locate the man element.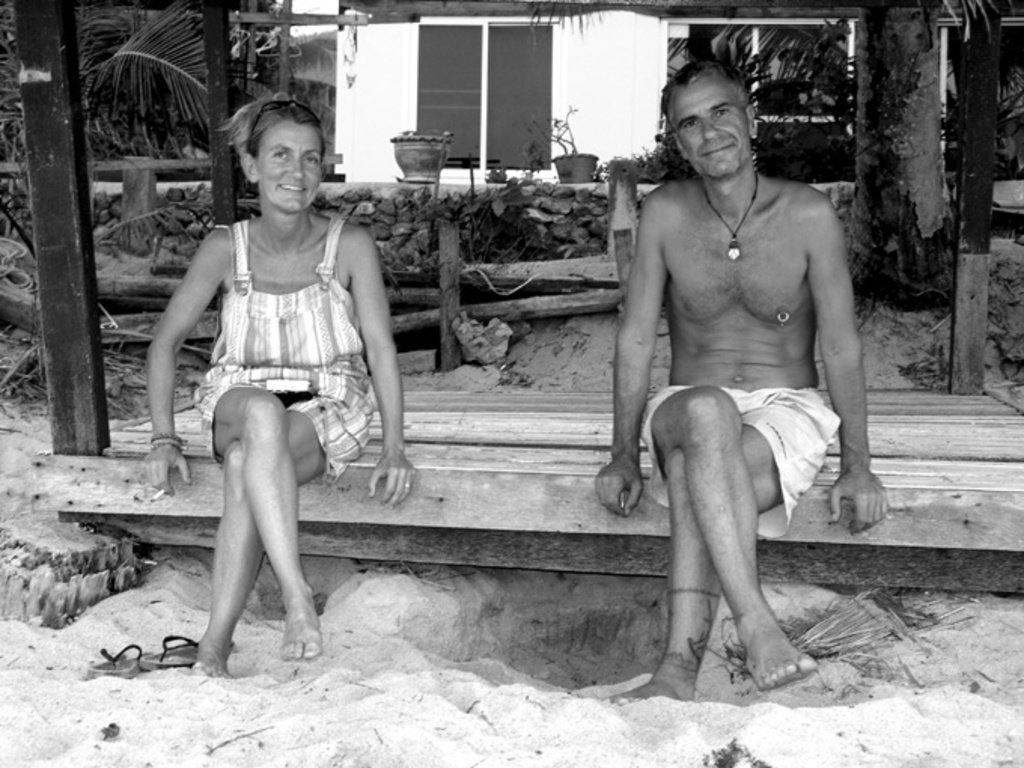
Element bbox: [left=607, top=63, right=893, bottom=676].
